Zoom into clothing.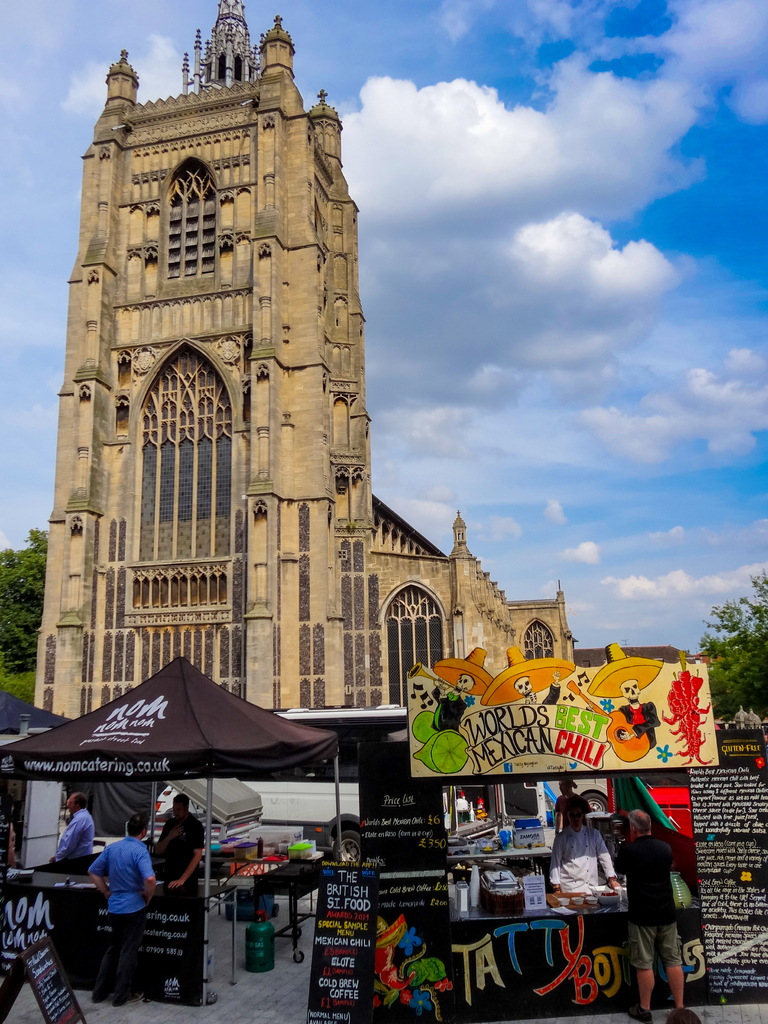
Zoom target: region(616, 835, 680, 966).
